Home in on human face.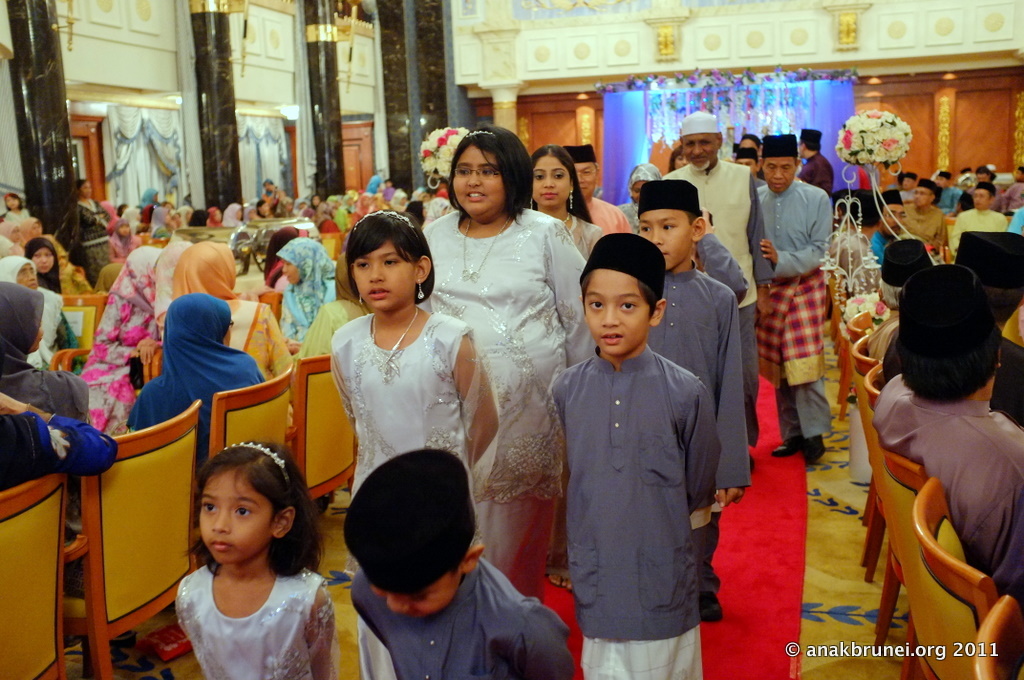
Homed in at box(587, 271, 652, 353).
